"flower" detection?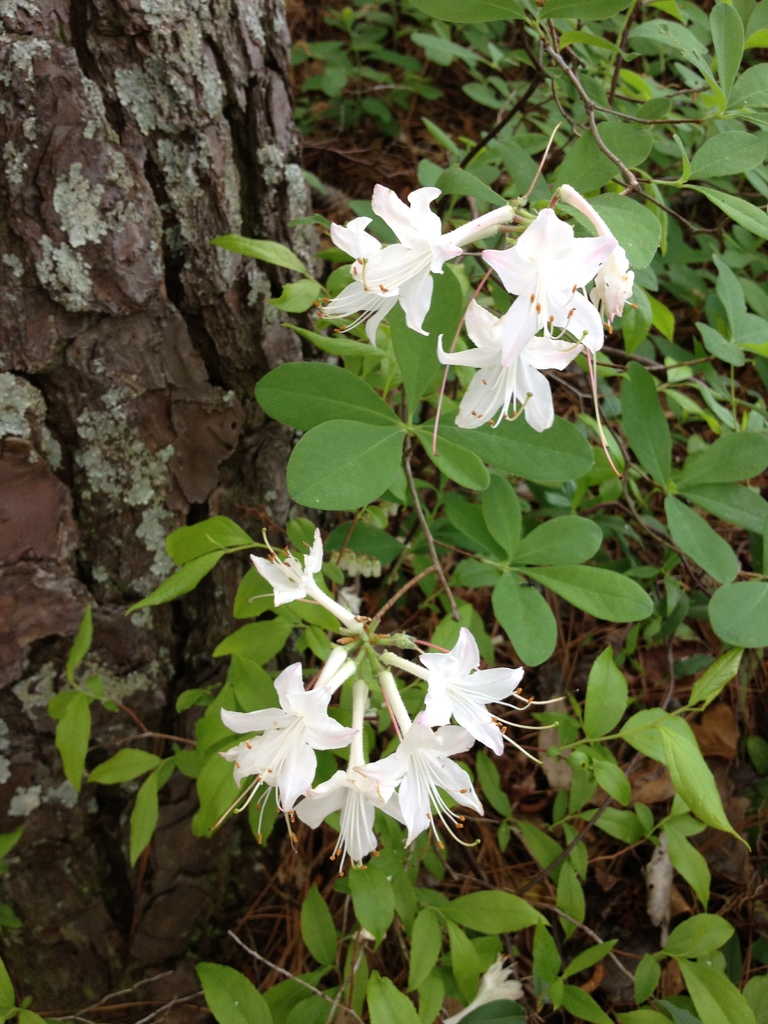
361:186:516:298
